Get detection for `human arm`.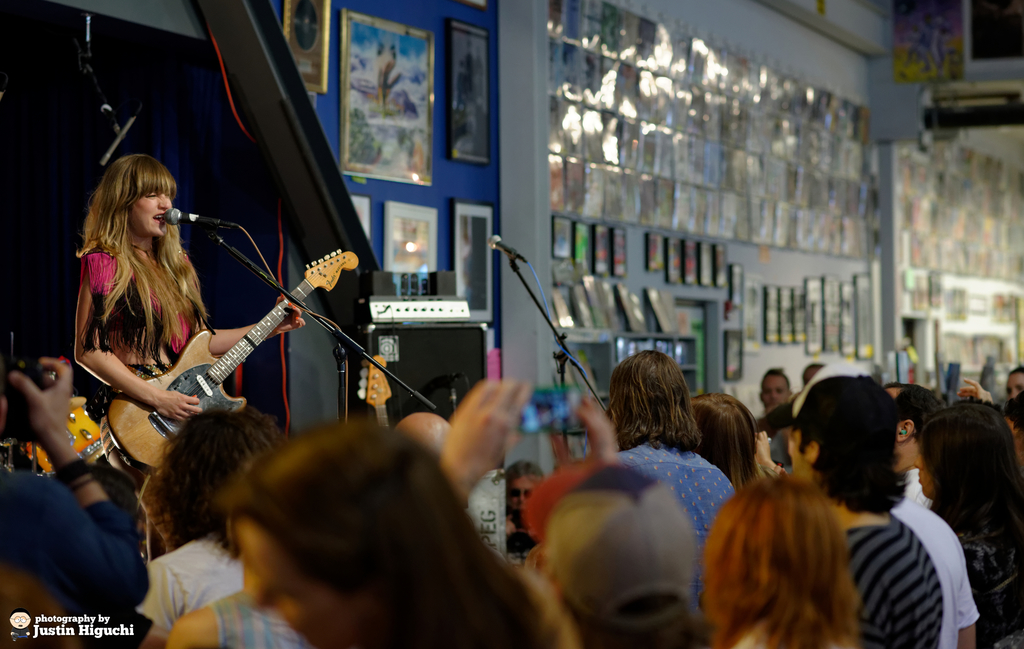
Detection: Rect(9, 350, 160, 623).
